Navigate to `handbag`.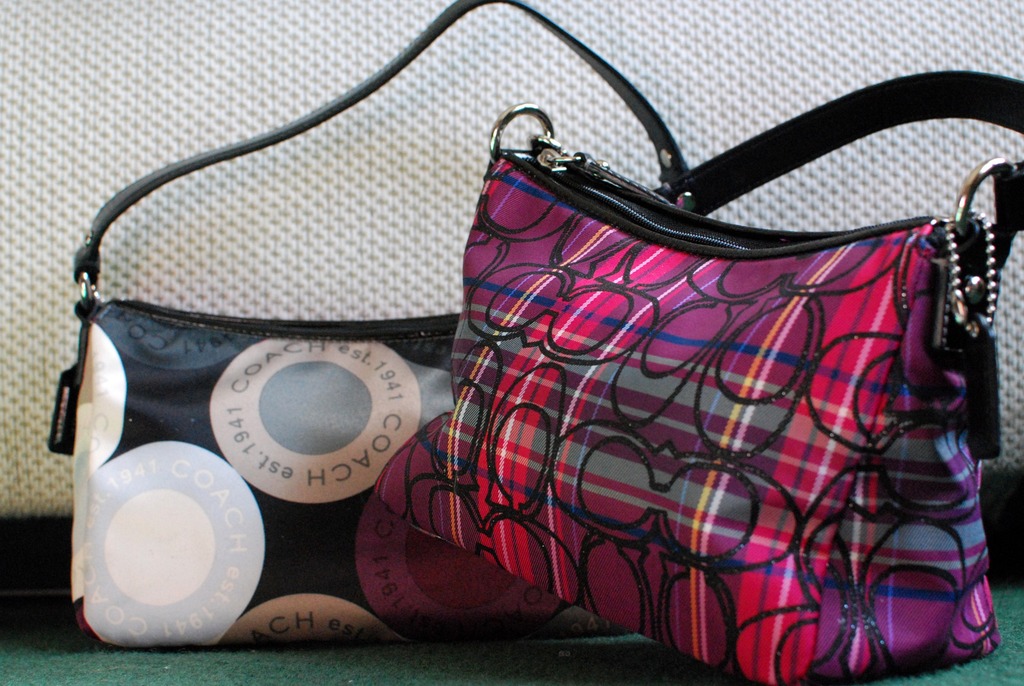
Navigation target: <box>44,0,691,648</box>.
